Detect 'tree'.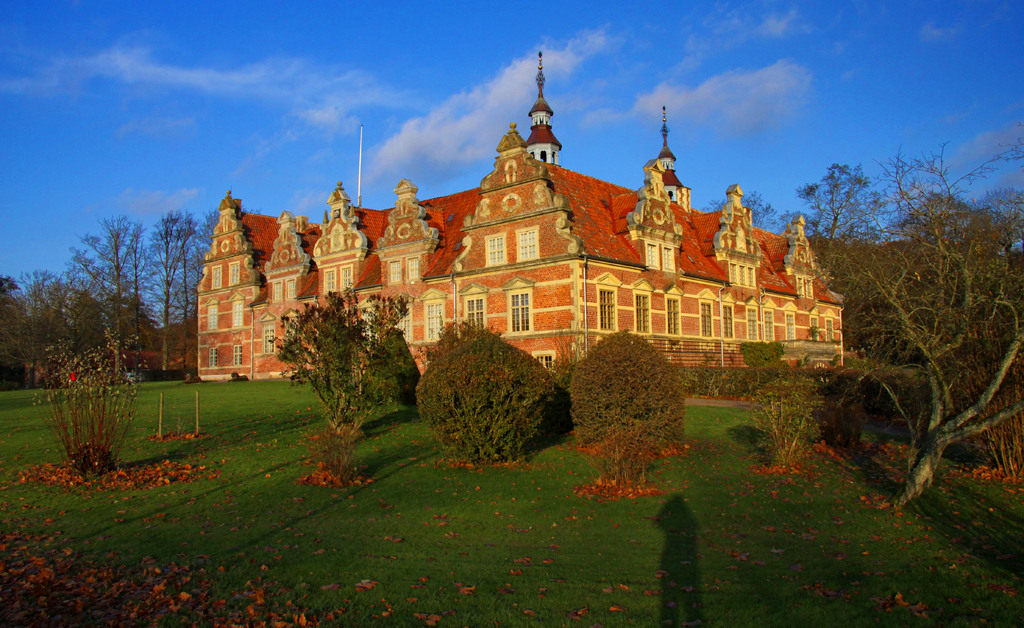
Detected at x1=830, y1=134, x2=1009, y2=499.
